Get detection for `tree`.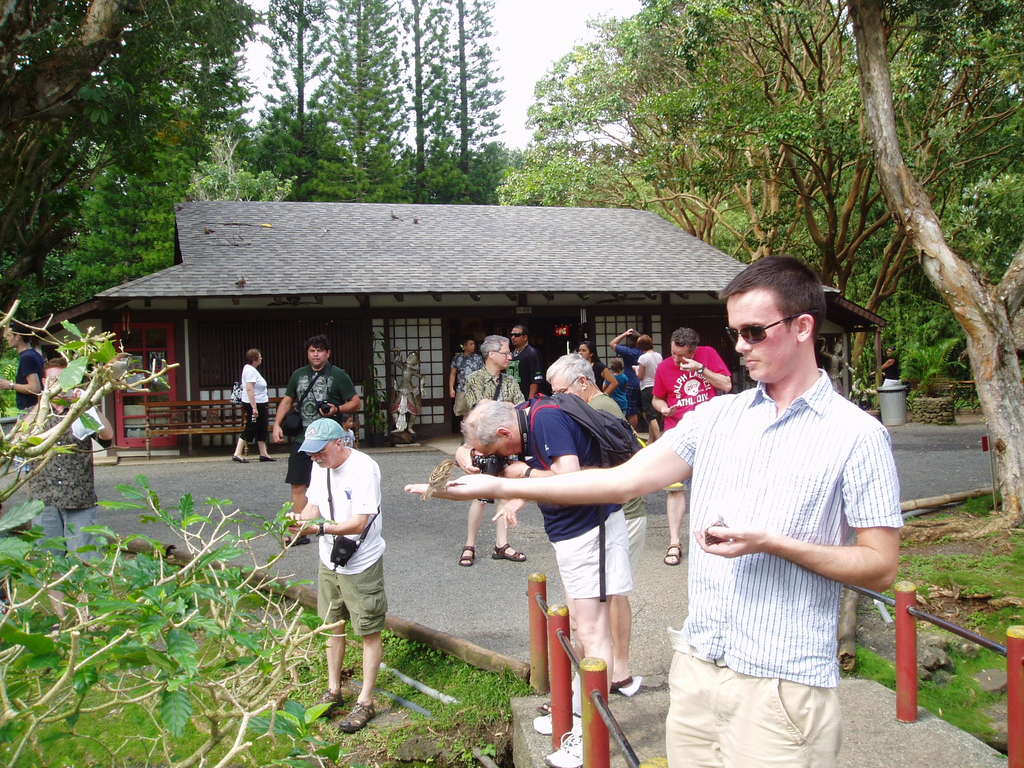
Detection: box=[182, 112, 292, 211].
